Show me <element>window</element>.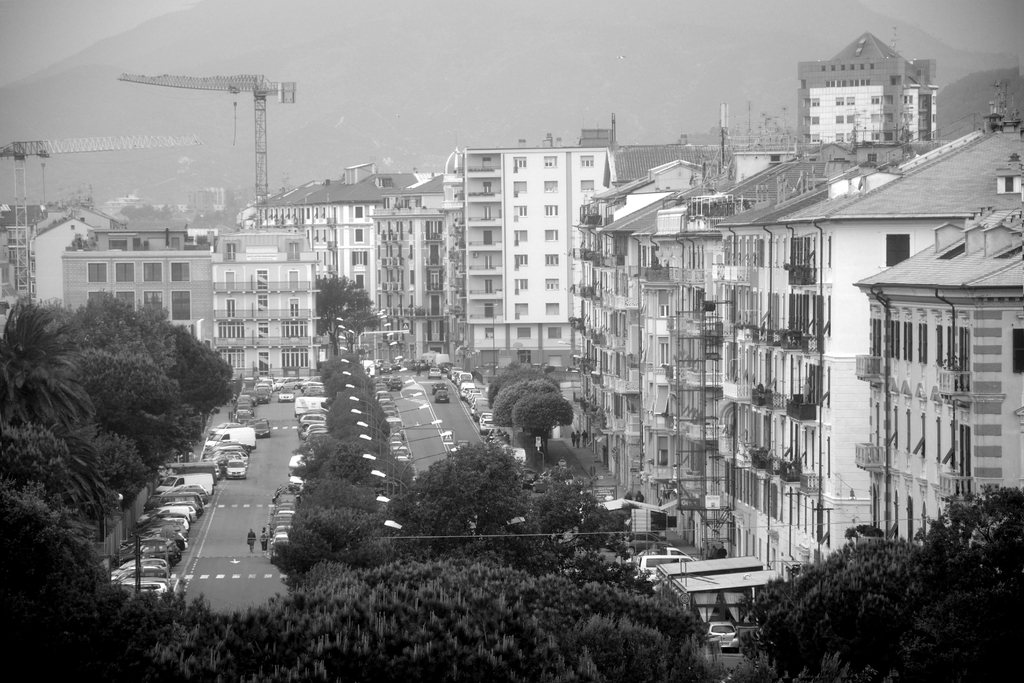
<element>window</element> is here: locate(542, 304, 564, 319).
